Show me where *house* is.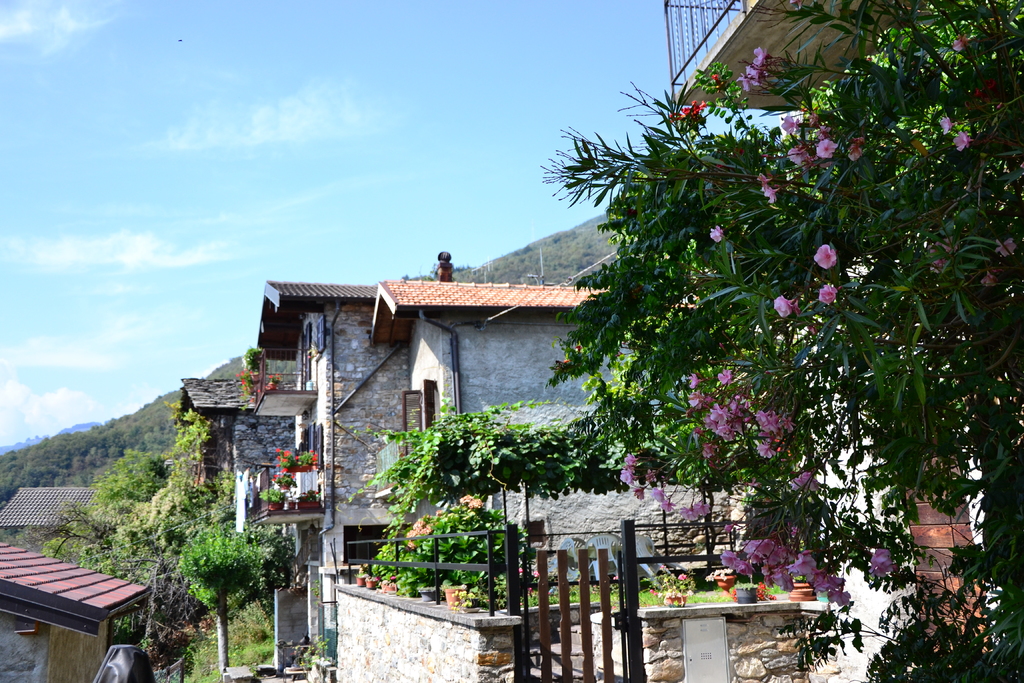
*house* is at box(237, 281, 406, 508).
